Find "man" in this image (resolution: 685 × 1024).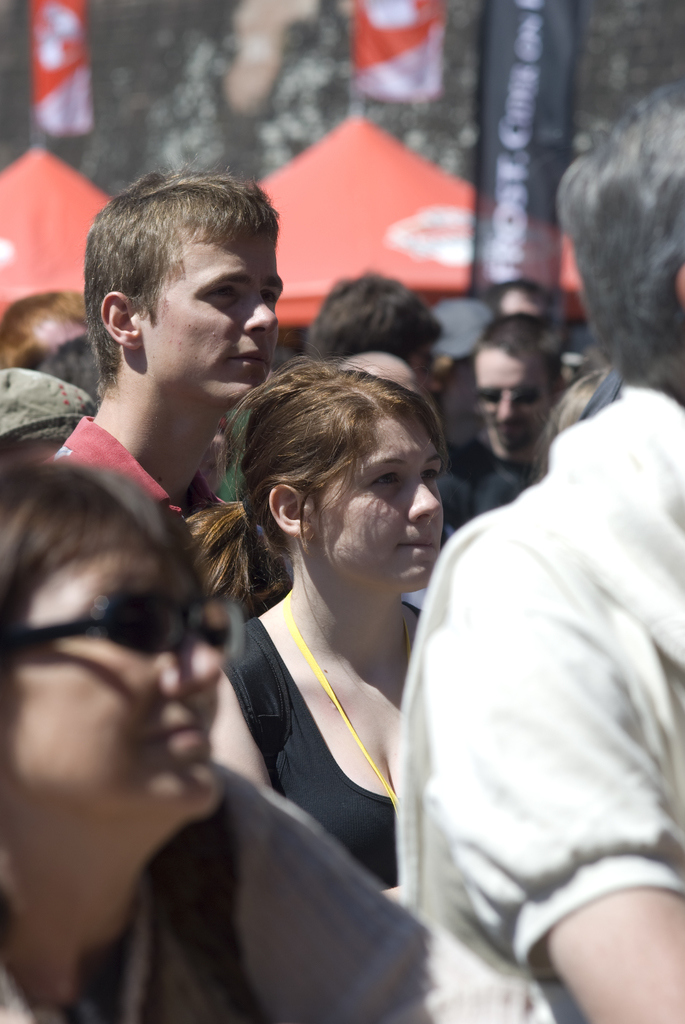
locate(394, 84, 684, 1023).
